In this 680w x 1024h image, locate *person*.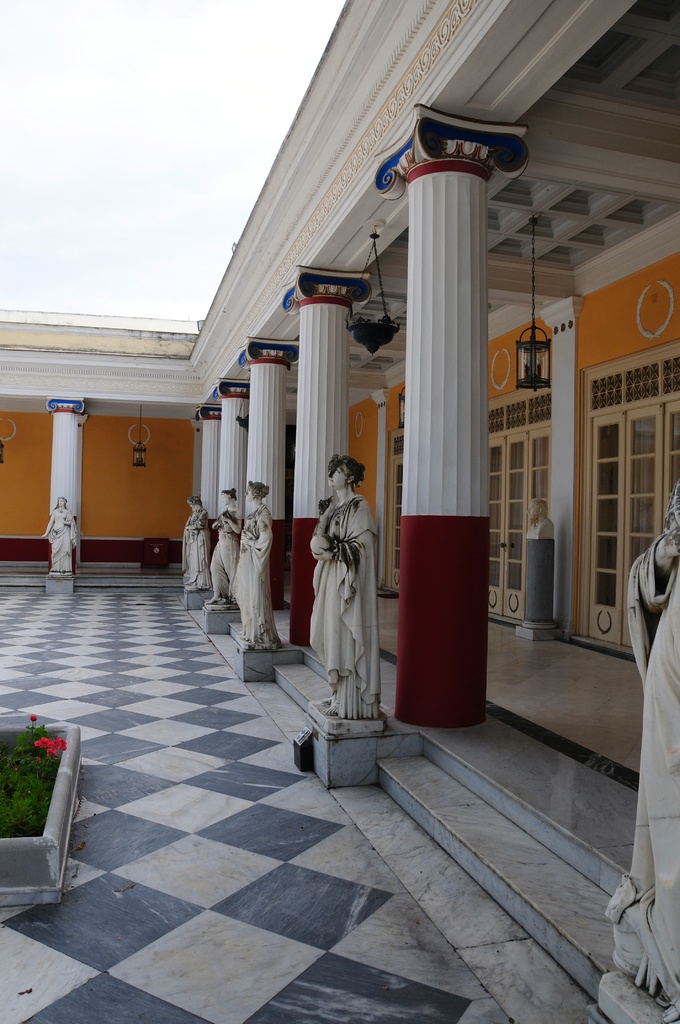
Bounding box: left=179, top=498, right=211, bottom=589.
